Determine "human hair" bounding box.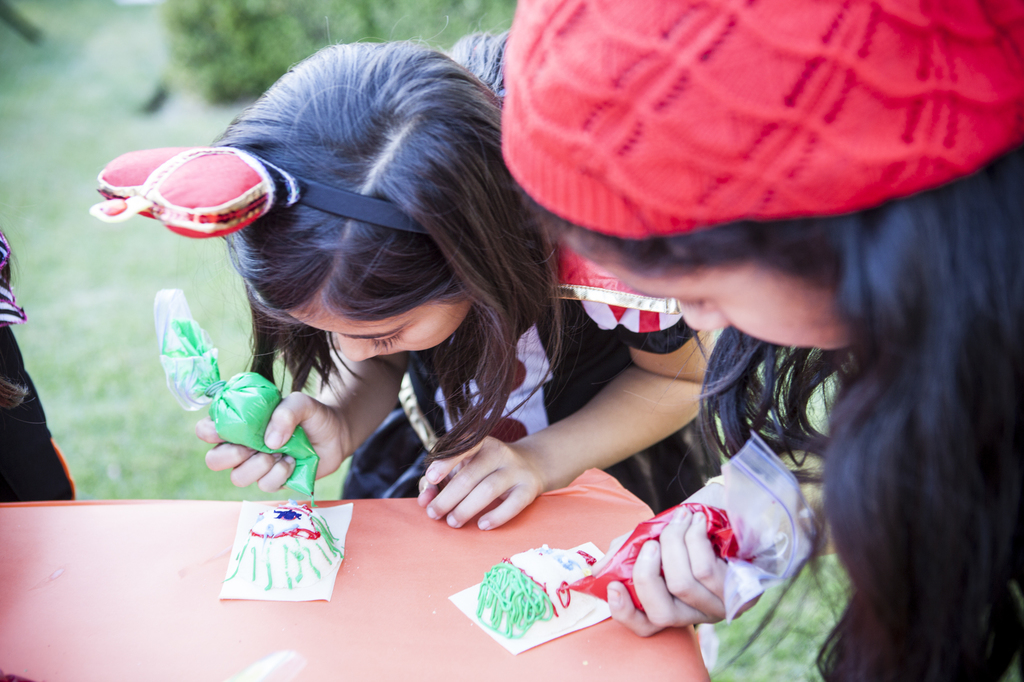
Determined: box=[514, 136, 1023, 681].
